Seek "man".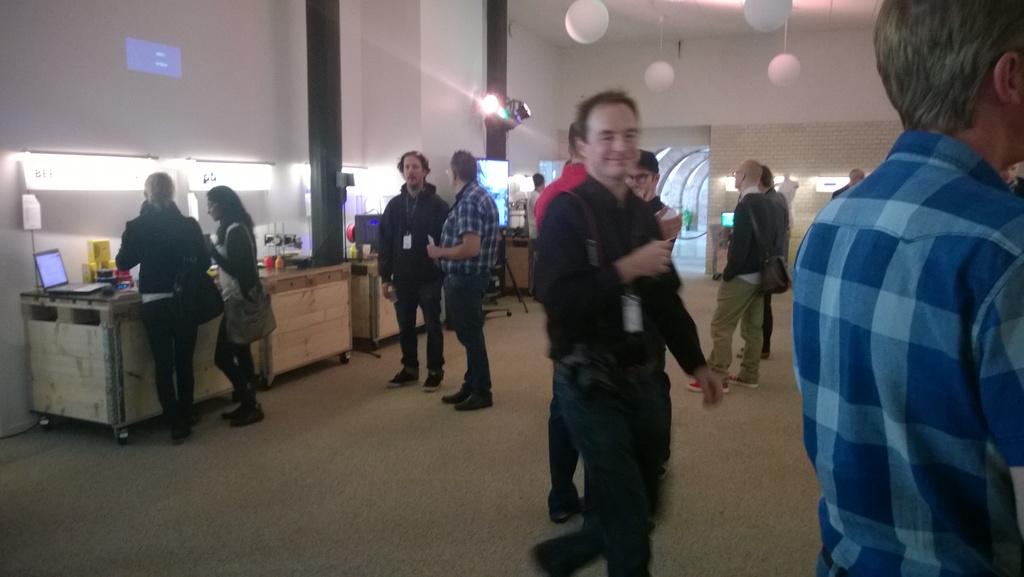
locate(526, 117, 588, 524).
